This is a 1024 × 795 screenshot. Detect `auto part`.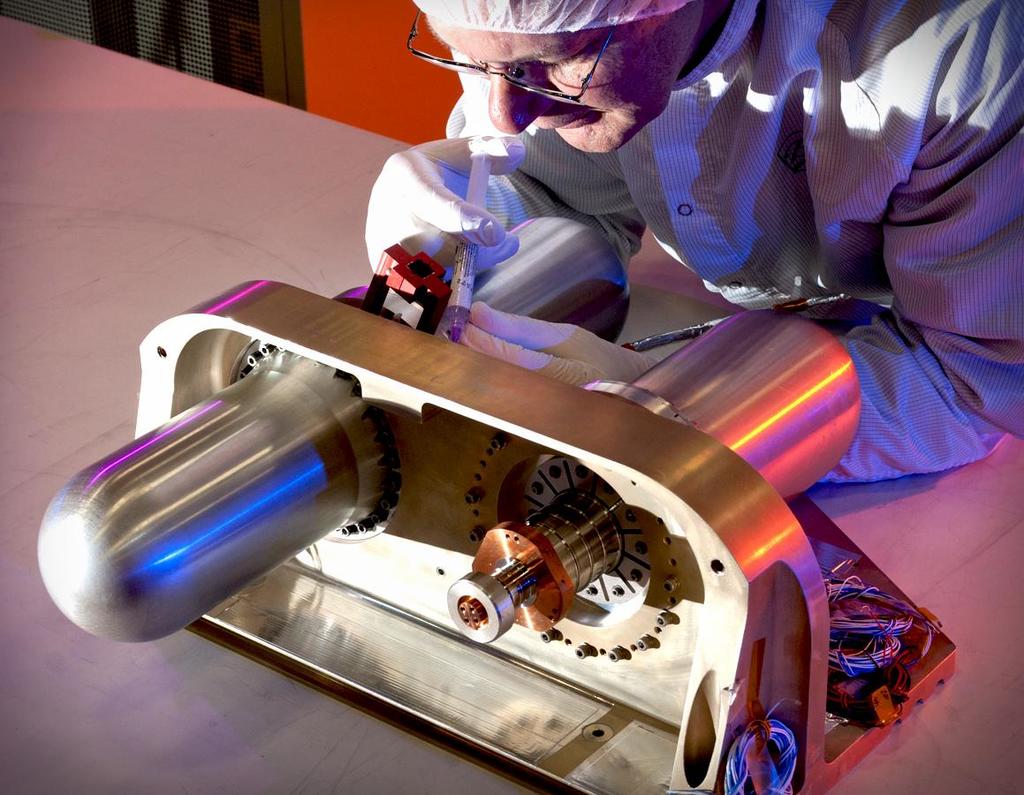
<bbox>32, 212, 960, 794</bbox>.
